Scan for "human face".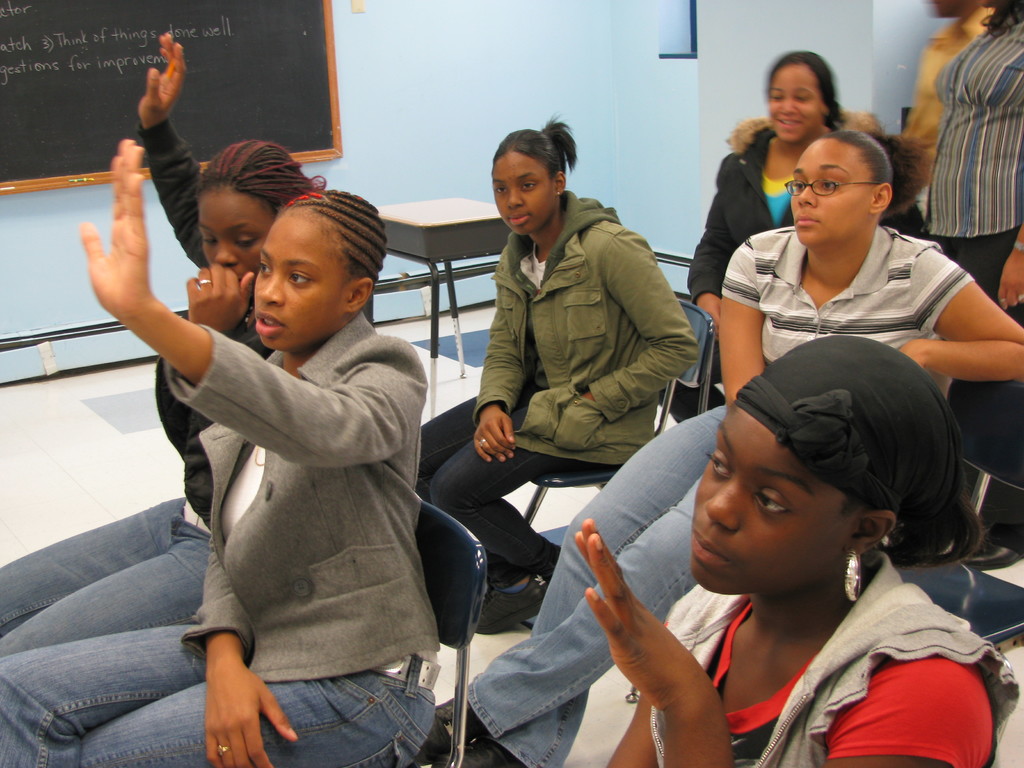
Scan result: x1=250, y1=218, x2=350, y2=348.
